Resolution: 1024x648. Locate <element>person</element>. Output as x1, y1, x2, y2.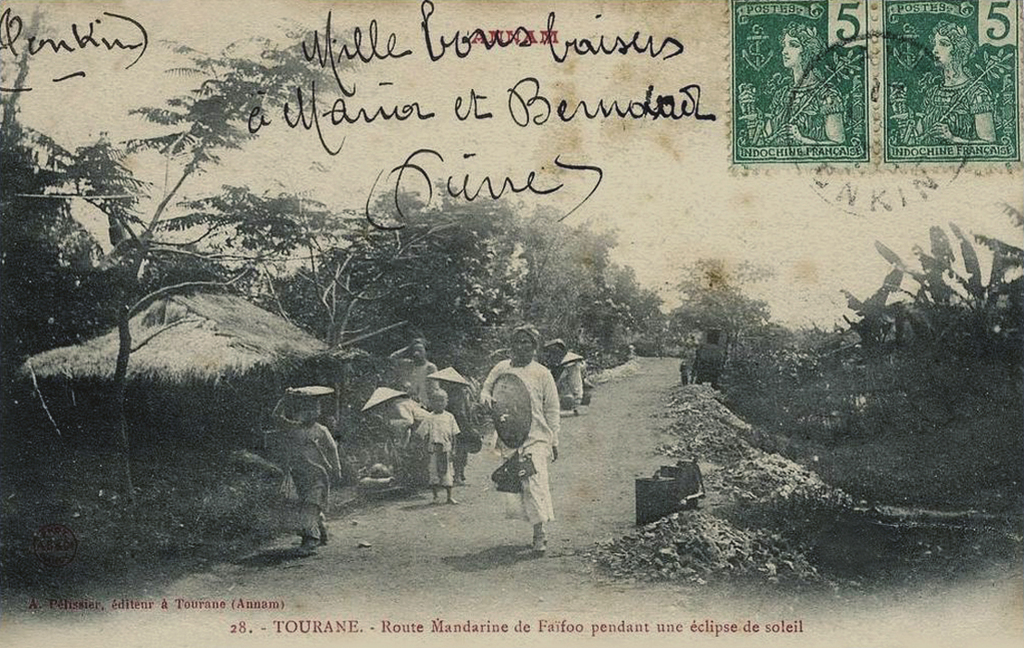
367, 383, 433, 490.
